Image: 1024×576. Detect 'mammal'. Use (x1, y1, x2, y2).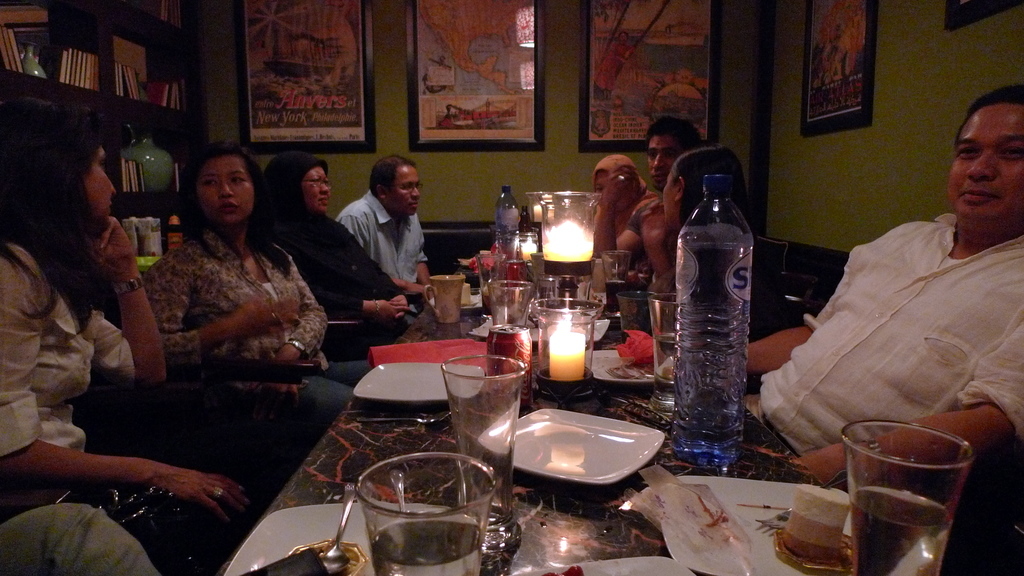
(738, 86, 1023, 503).
